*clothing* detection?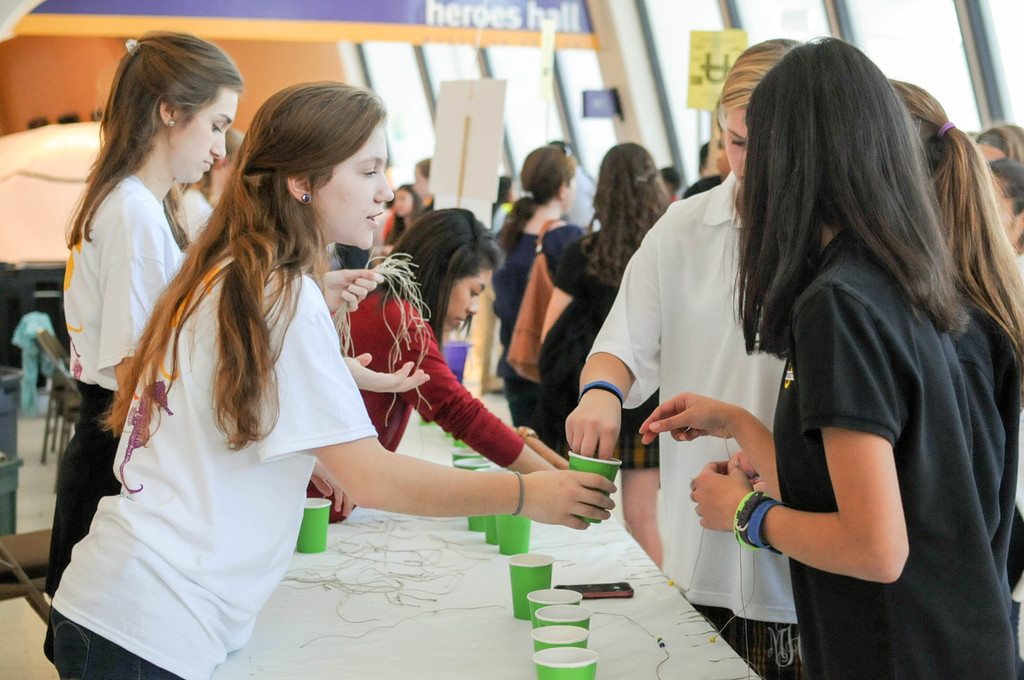
BBox(339, 271, 527, 464)
